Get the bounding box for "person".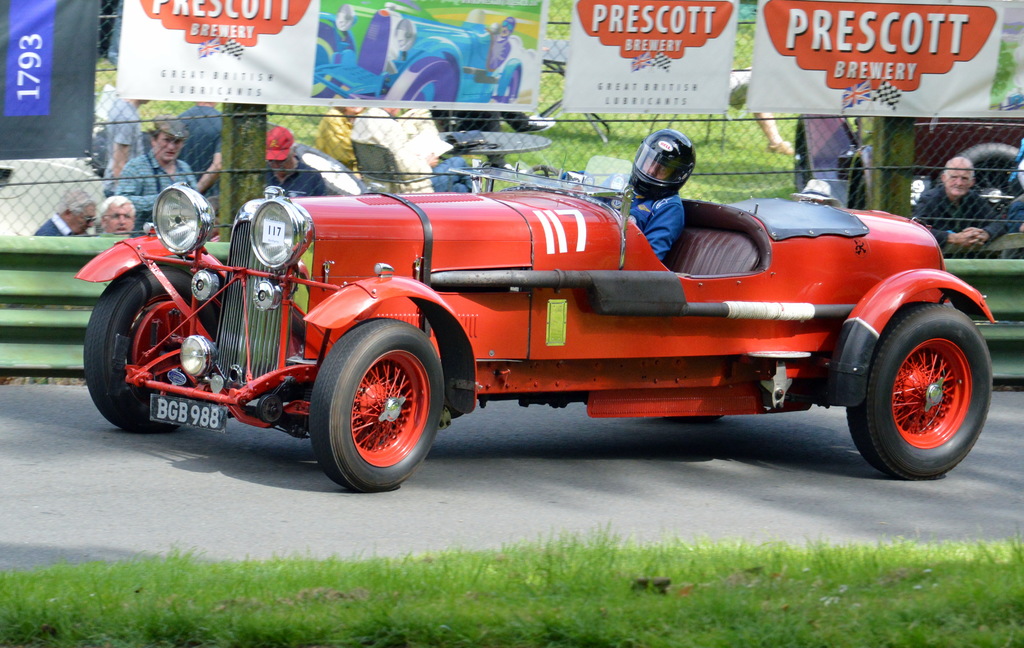
(267, 118, 323, 196).
